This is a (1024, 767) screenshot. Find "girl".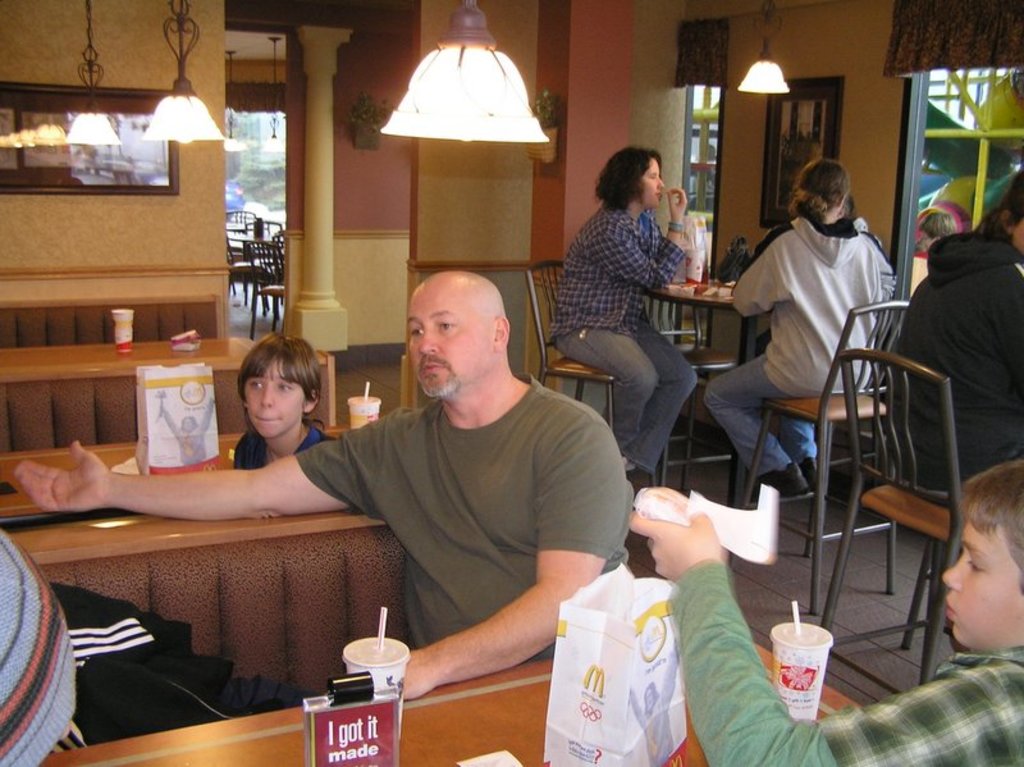
Bounding box: left=701, top=157, right=895, bottom=505.
